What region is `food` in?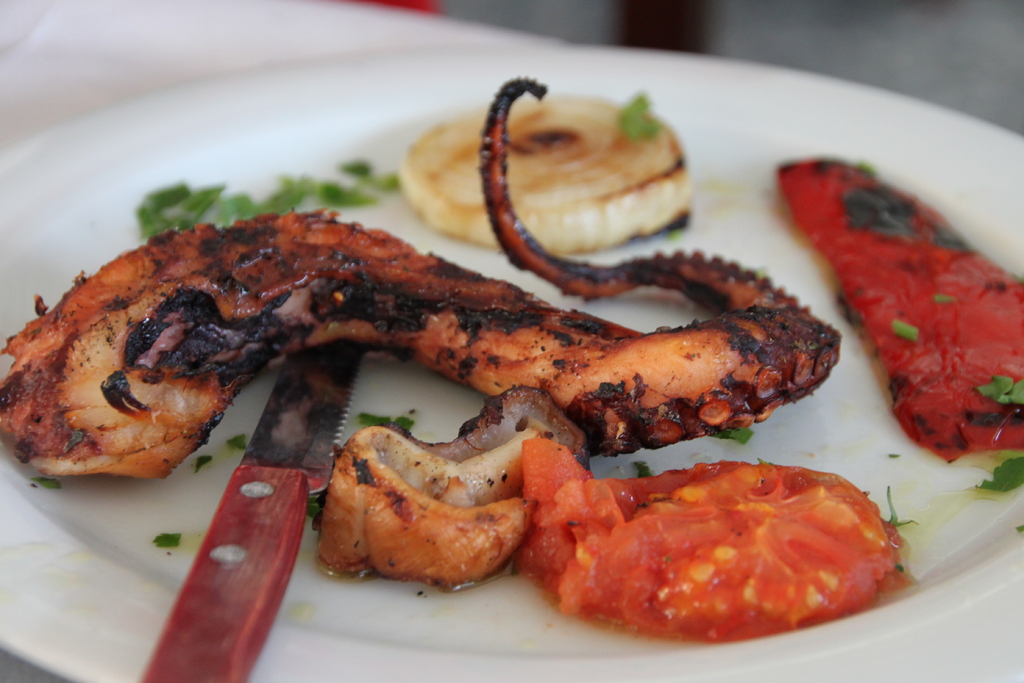
<region>310, 384, 593, 583</region>.
